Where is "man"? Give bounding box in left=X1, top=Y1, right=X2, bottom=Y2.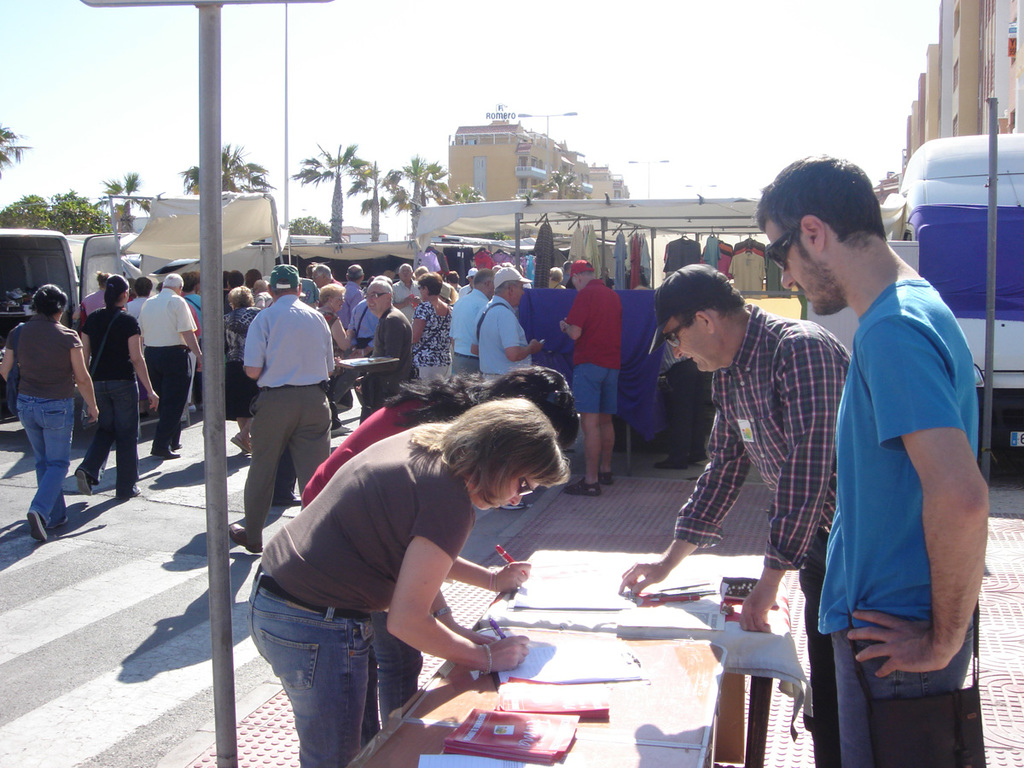
left=782, top=151, right=992, bottom=735.
